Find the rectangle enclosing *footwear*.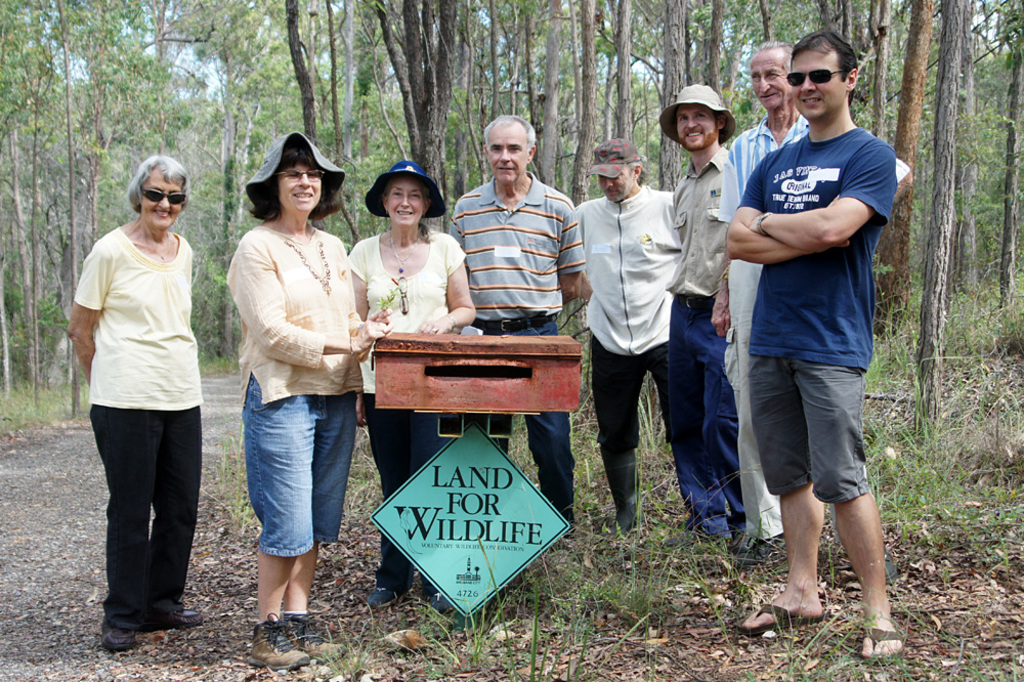
bbox=(291, 609, 343, 666).
